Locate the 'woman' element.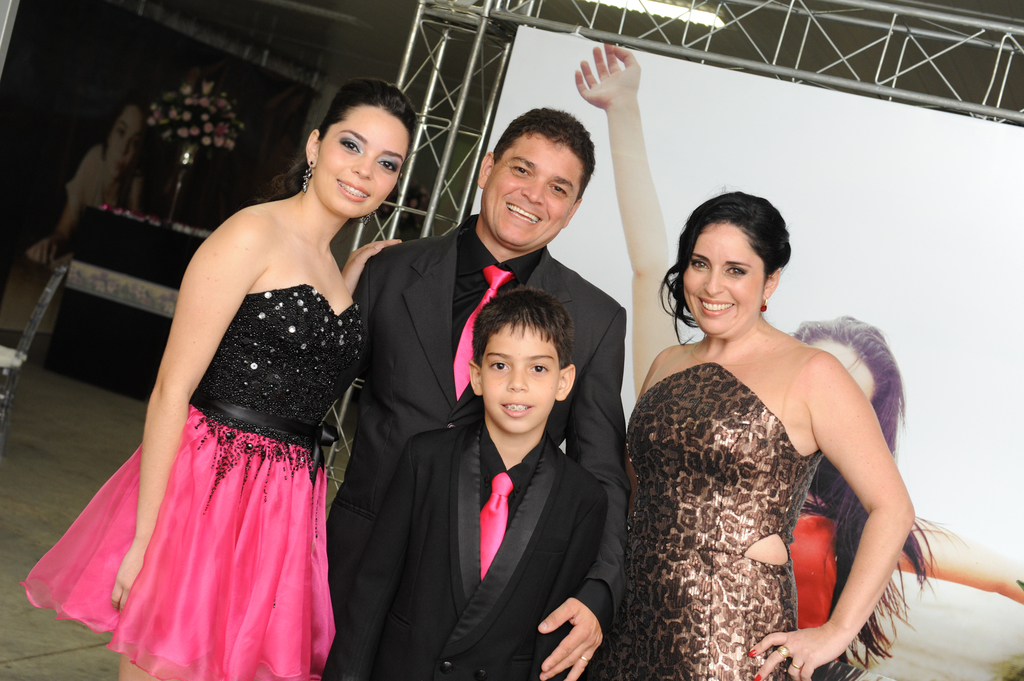
Element bbox: <bbox>575, 41, 1023, 680</bbox>.
